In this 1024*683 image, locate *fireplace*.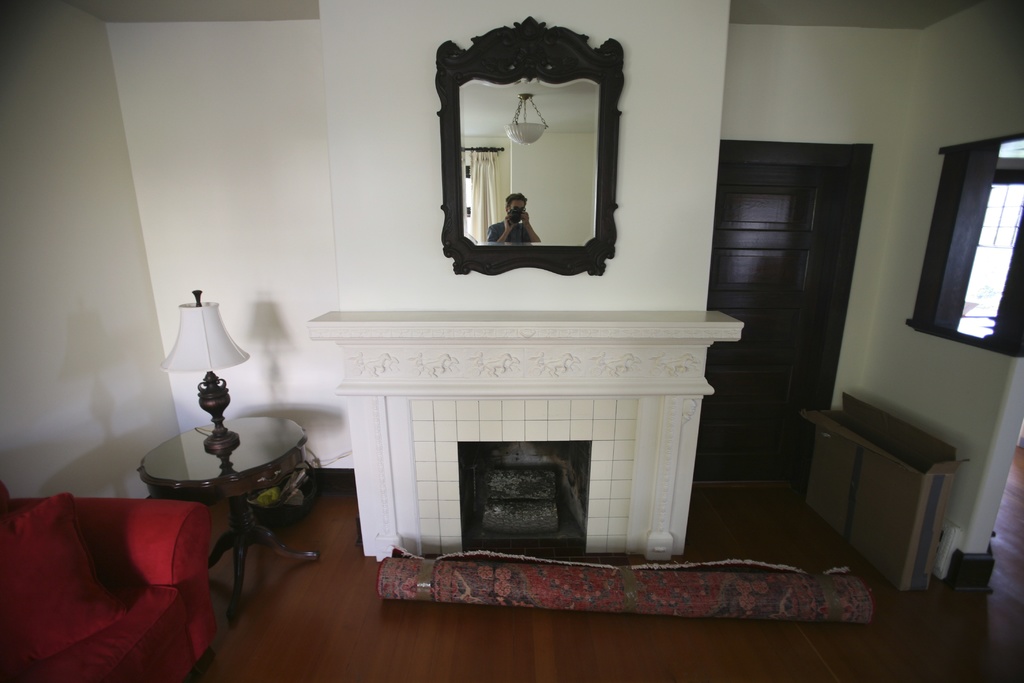
Bounding box: <box>307,311,740,577</box>.
